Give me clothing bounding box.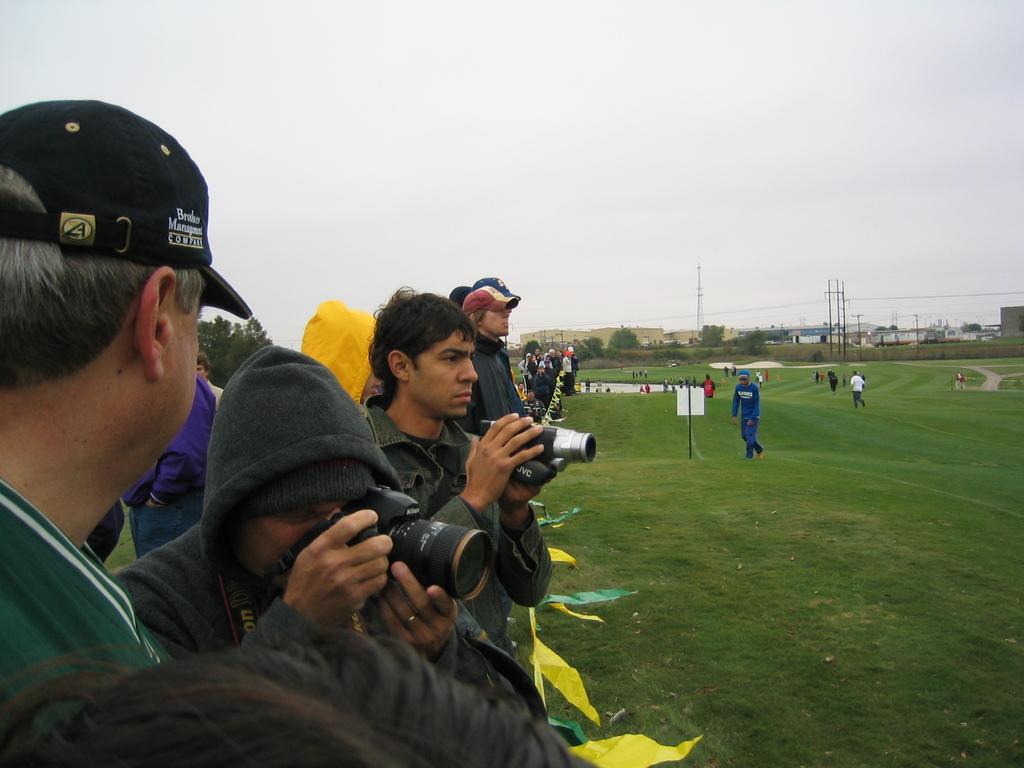
x1=728 y1=380 x2=760 y2=459.
